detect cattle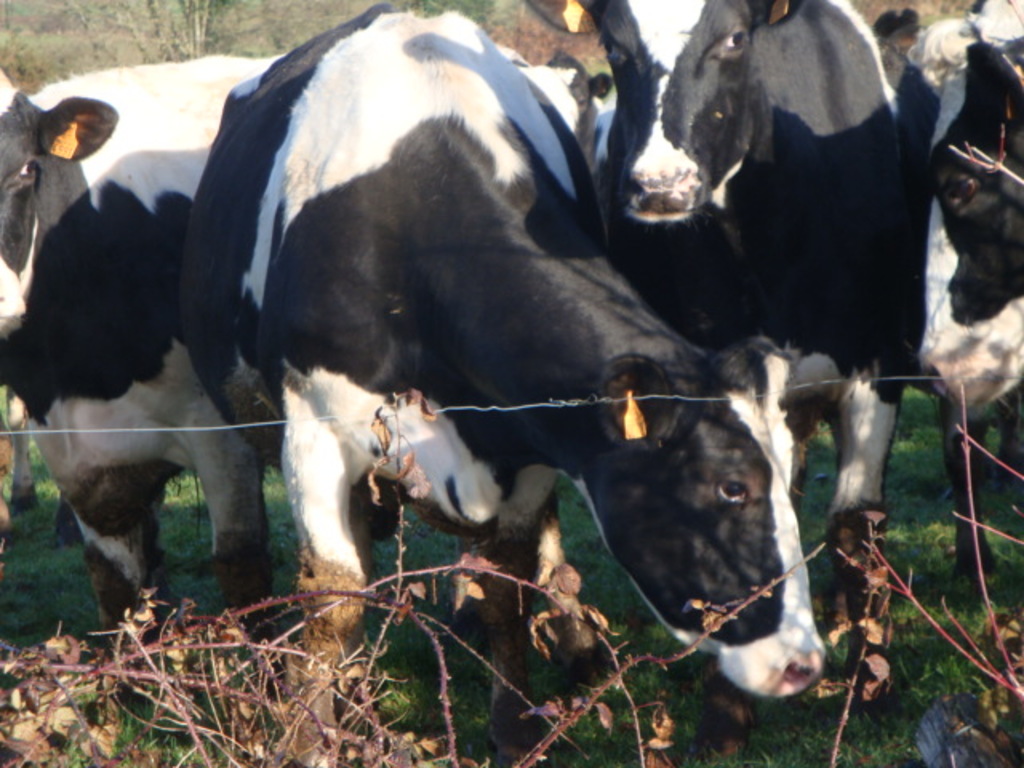
pyautogui.locateOnScreen(536, 0, 947, 755)
